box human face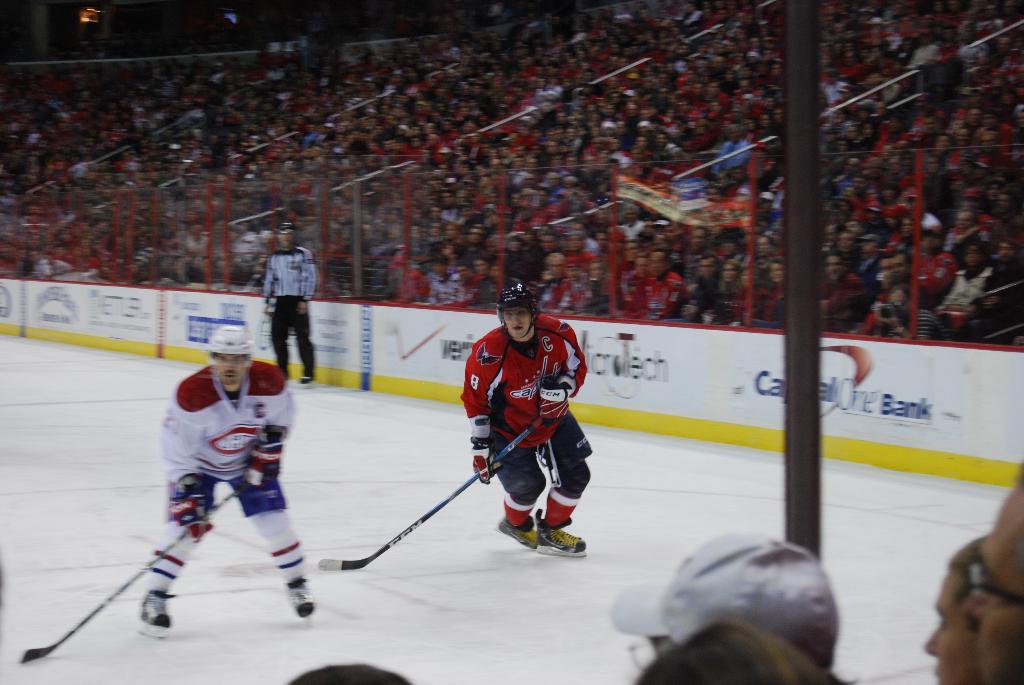
(x1=500, y1=306, x2=529, y2=340)
